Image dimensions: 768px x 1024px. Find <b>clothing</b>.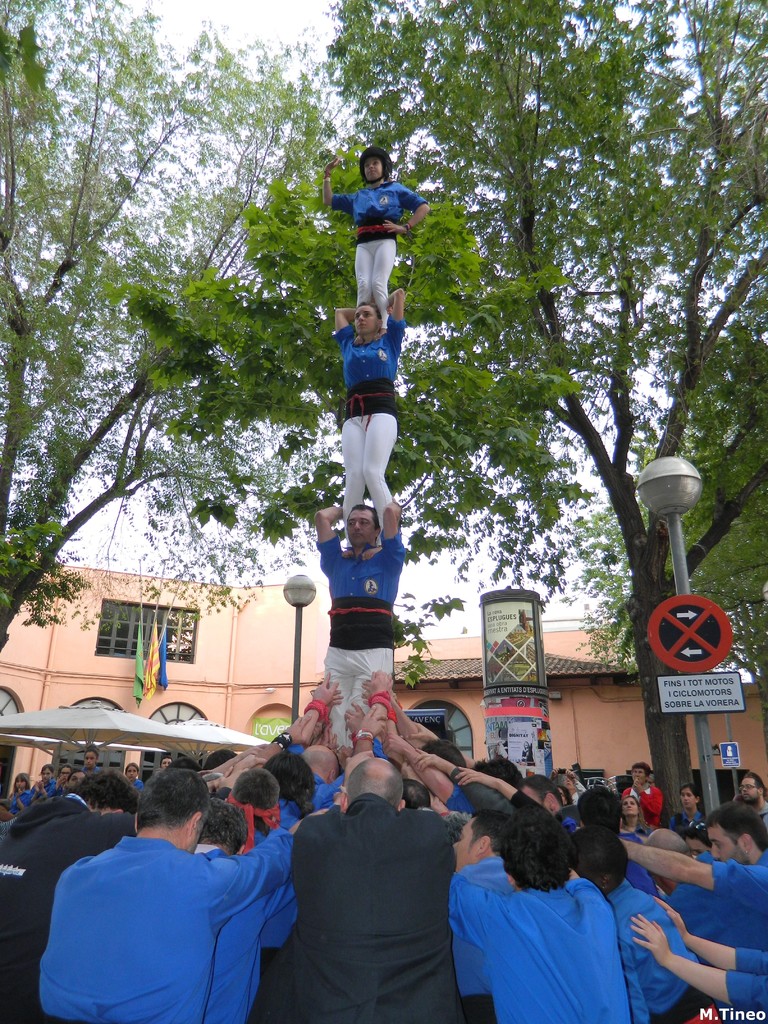
597/872/704/1023.
